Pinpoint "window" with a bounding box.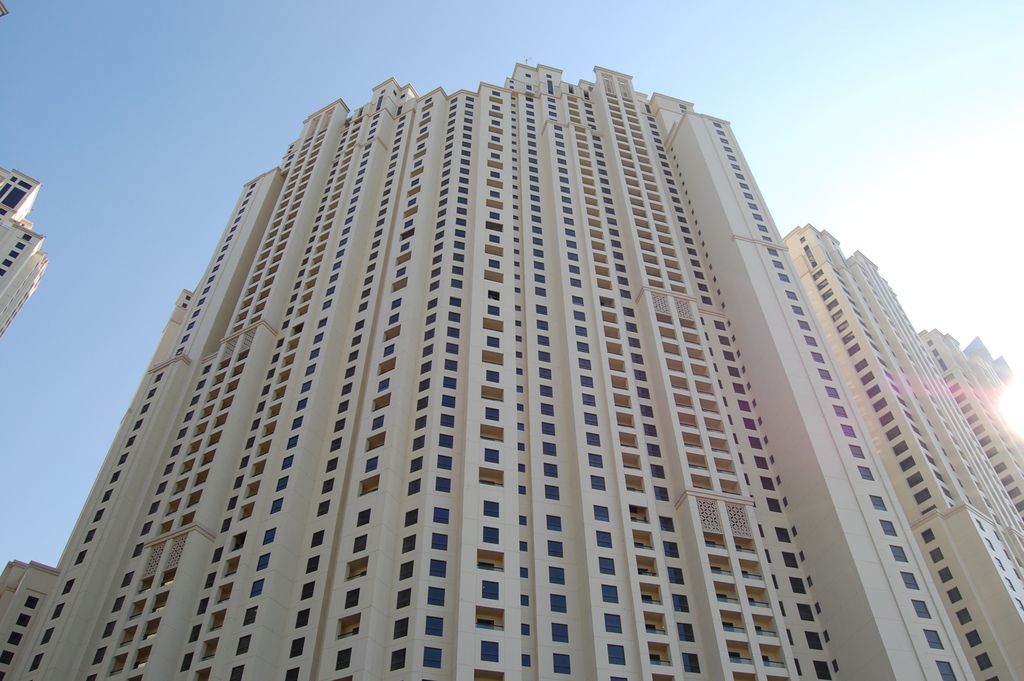
bbox(268, 367, 276, 377).
